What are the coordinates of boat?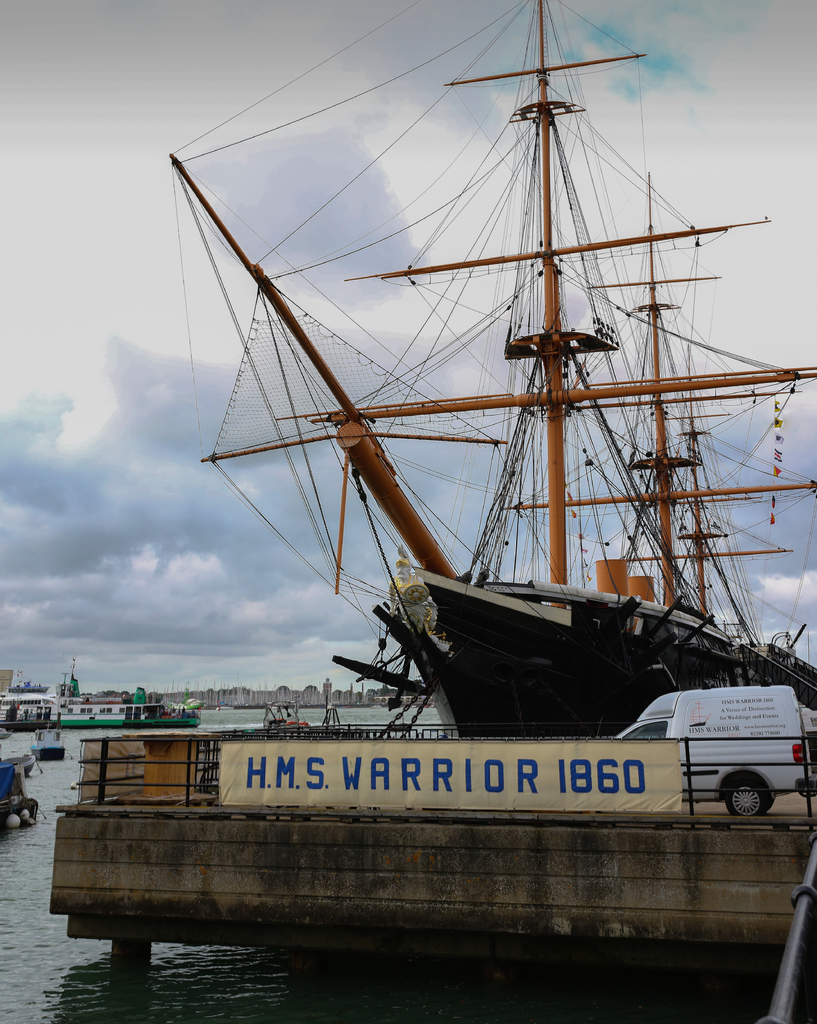
region(0, 691, 200, 732).
